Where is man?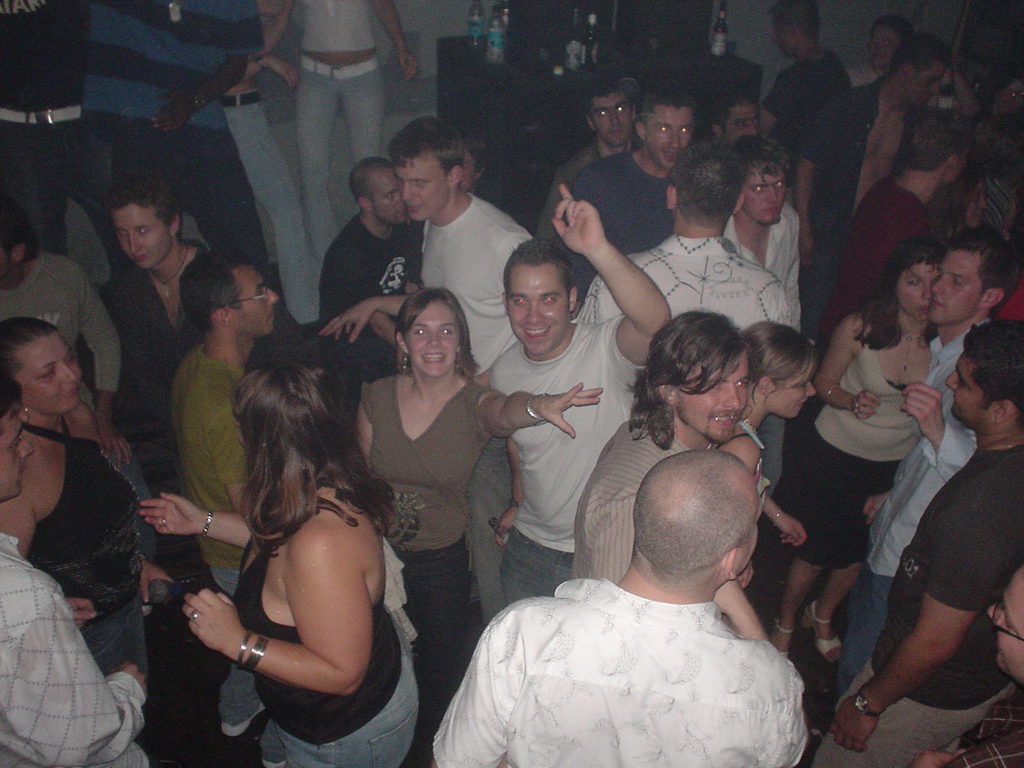
{"left": 0, "top": 373, "right": 154, "bottom": 767}.
